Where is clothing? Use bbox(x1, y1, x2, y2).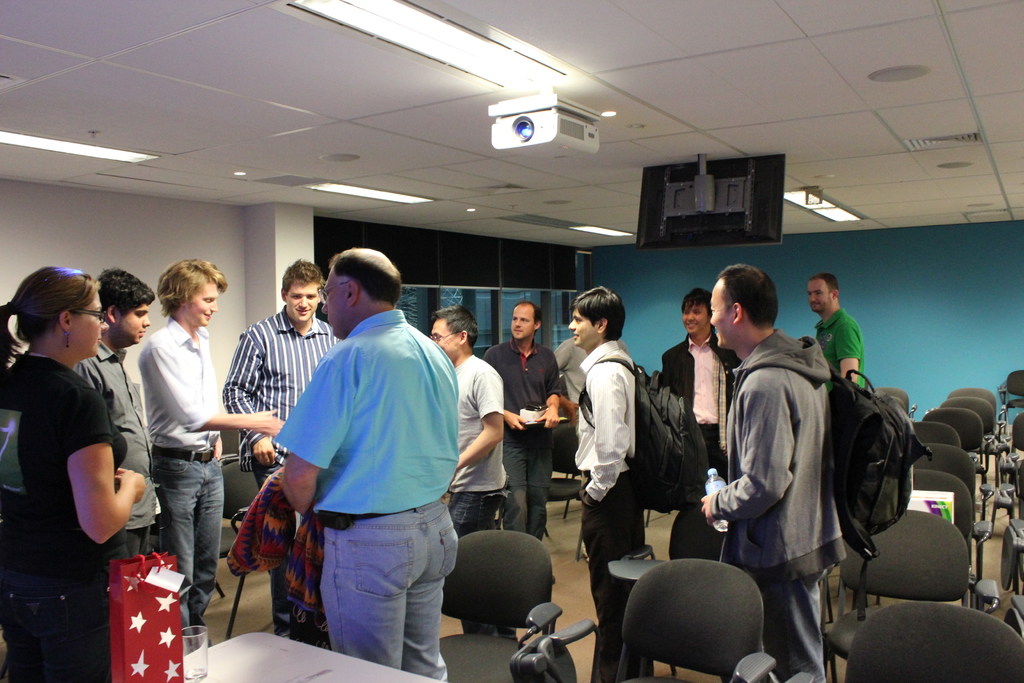
bbox(479, 339, 563, 547).
